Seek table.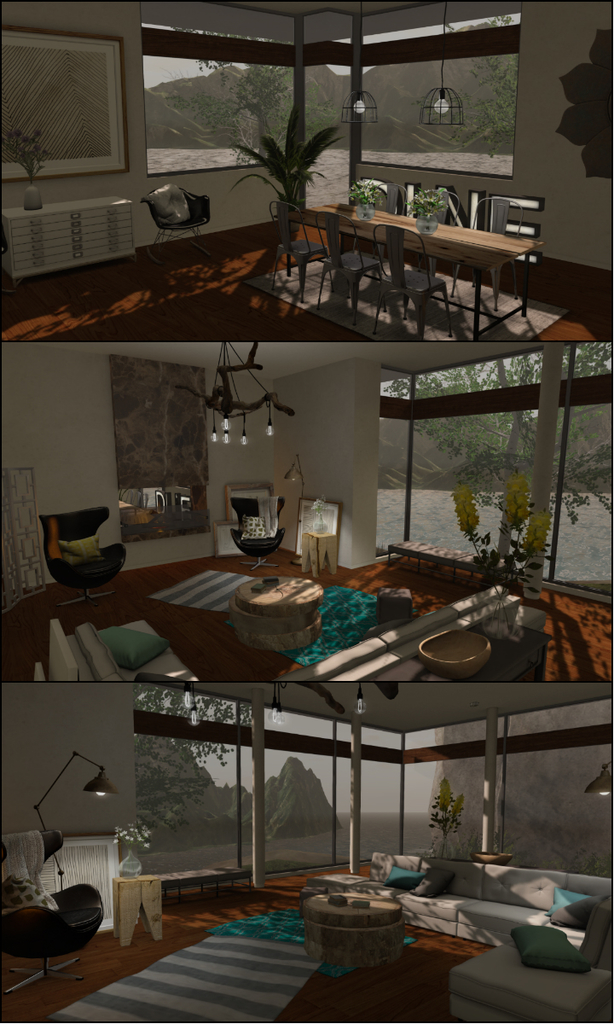
bbox=(0, 194, 130, 286).
